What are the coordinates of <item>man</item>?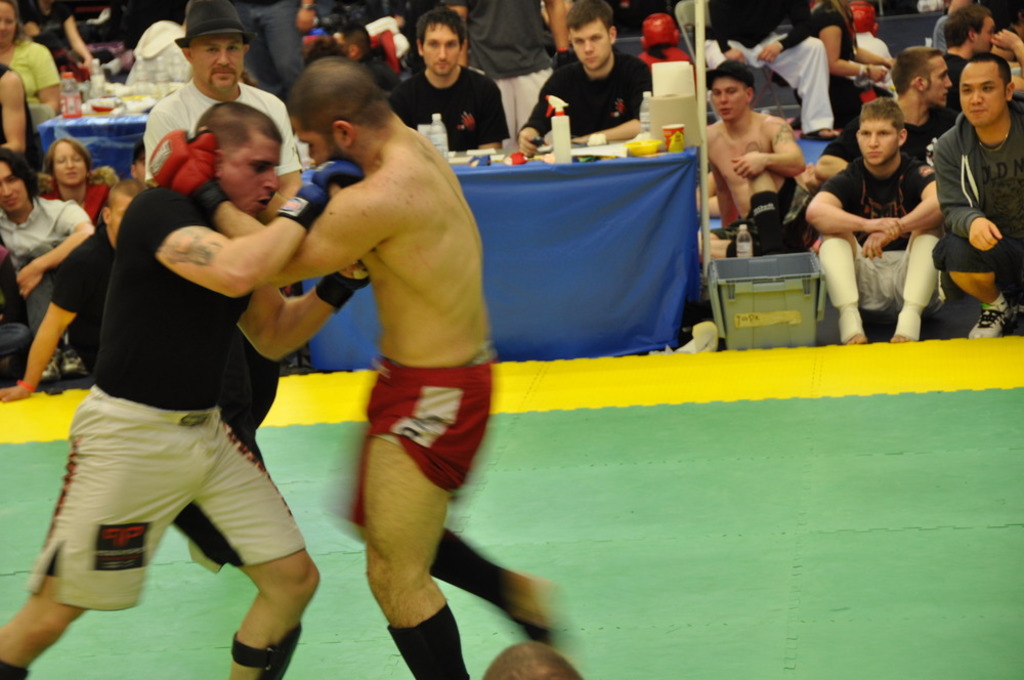
[701,59,807,253].
